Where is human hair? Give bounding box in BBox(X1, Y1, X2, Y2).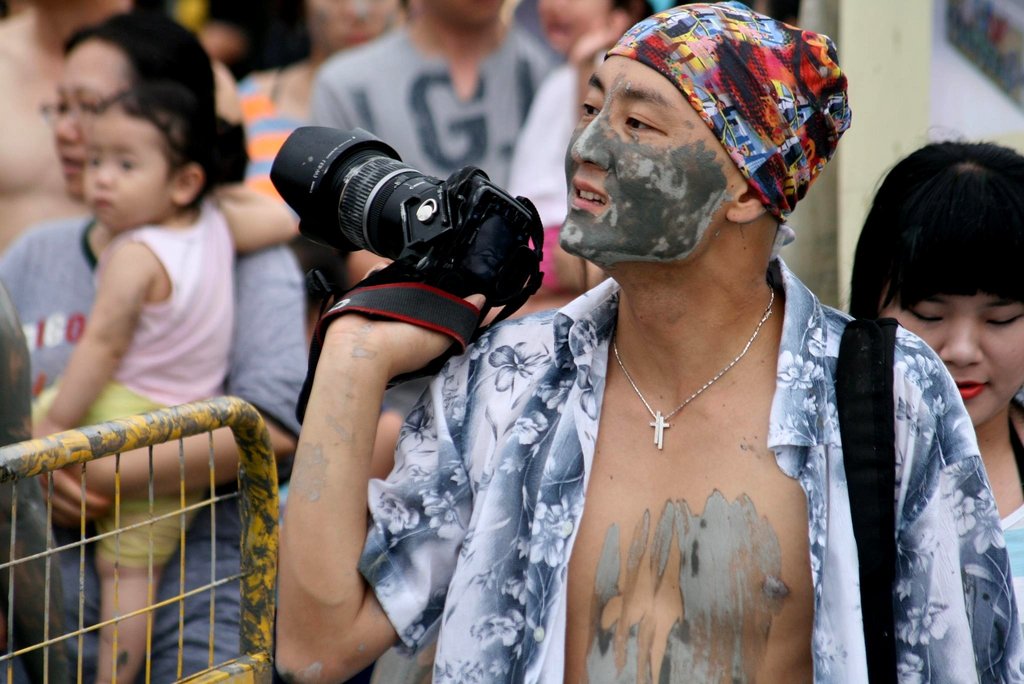
BBox(97, 78, 257, 213).
